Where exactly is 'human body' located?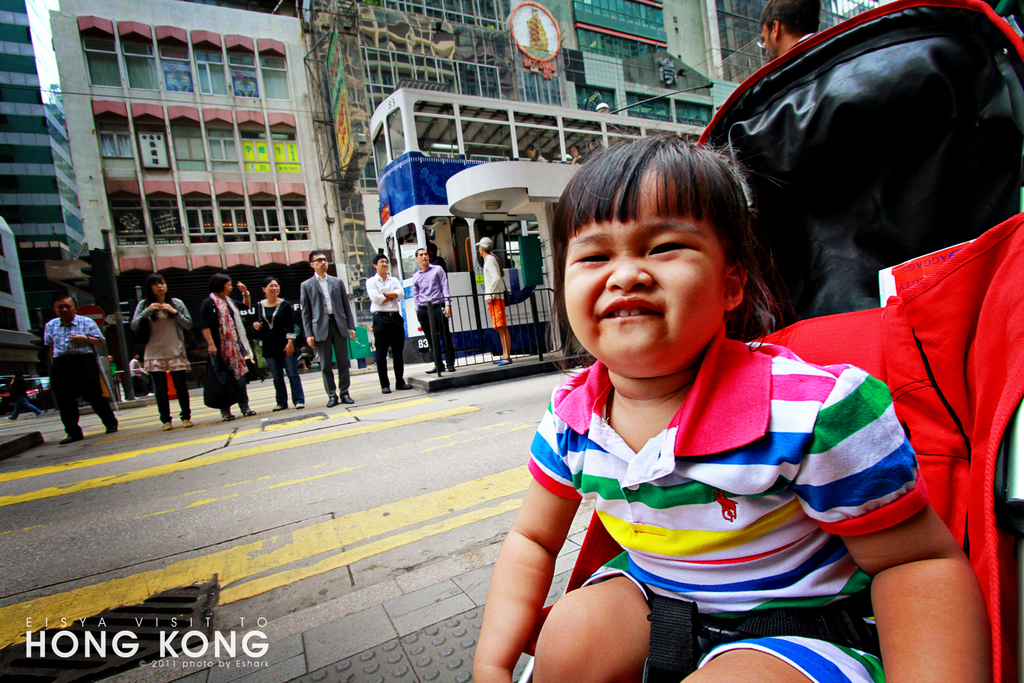
Its bounding box is left=38, top=290, right=119, bottom=431.
